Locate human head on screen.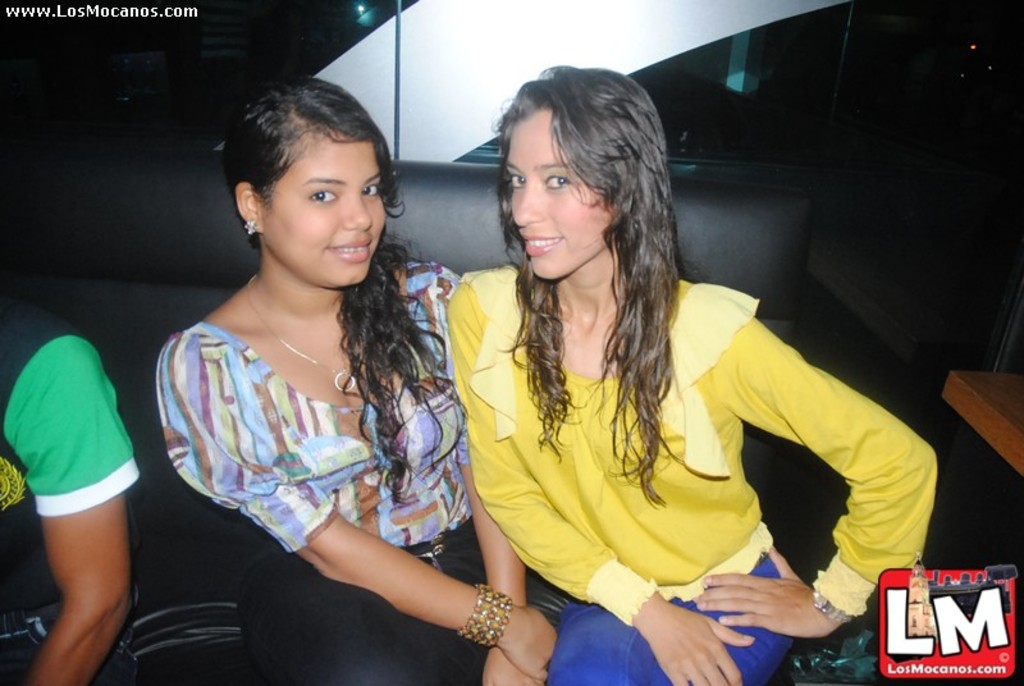
On screen at l=224, t=77, r=401, b=287.
